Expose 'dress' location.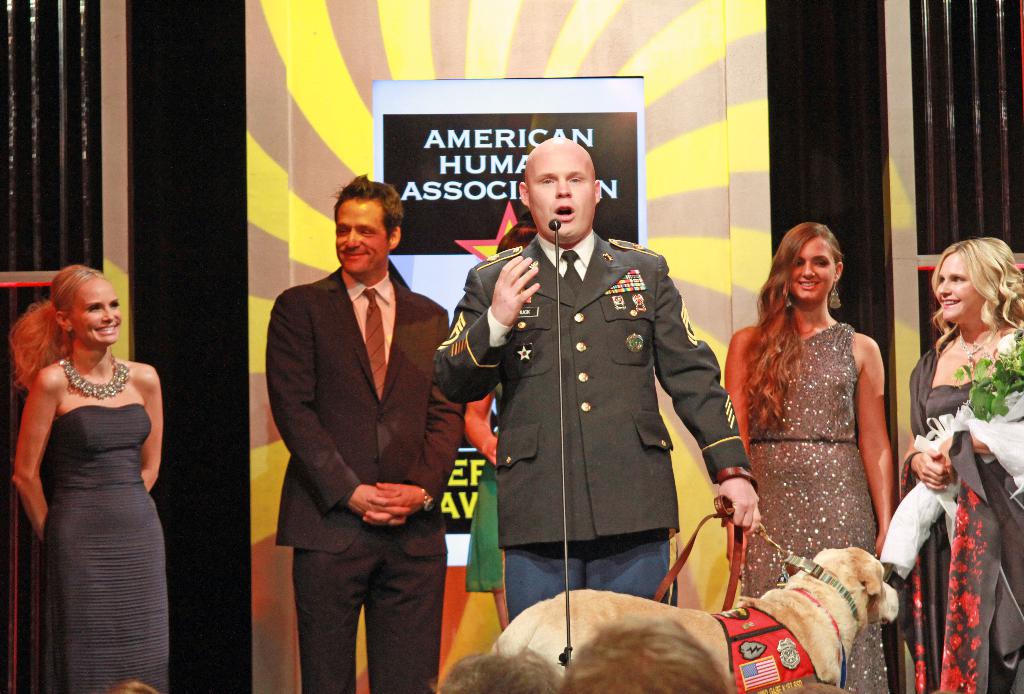
Exposed at pyautogui.locateOnScreen(909, 346, 1023, 693).
